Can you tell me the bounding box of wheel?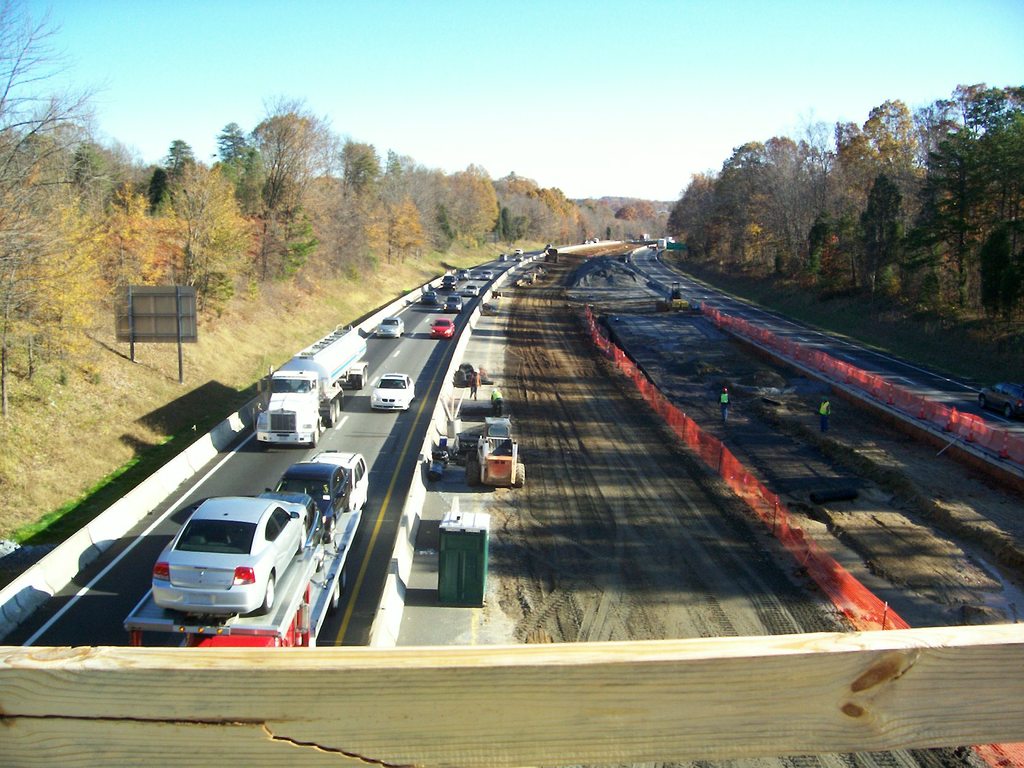
rect(259, 440, 271, 447).
